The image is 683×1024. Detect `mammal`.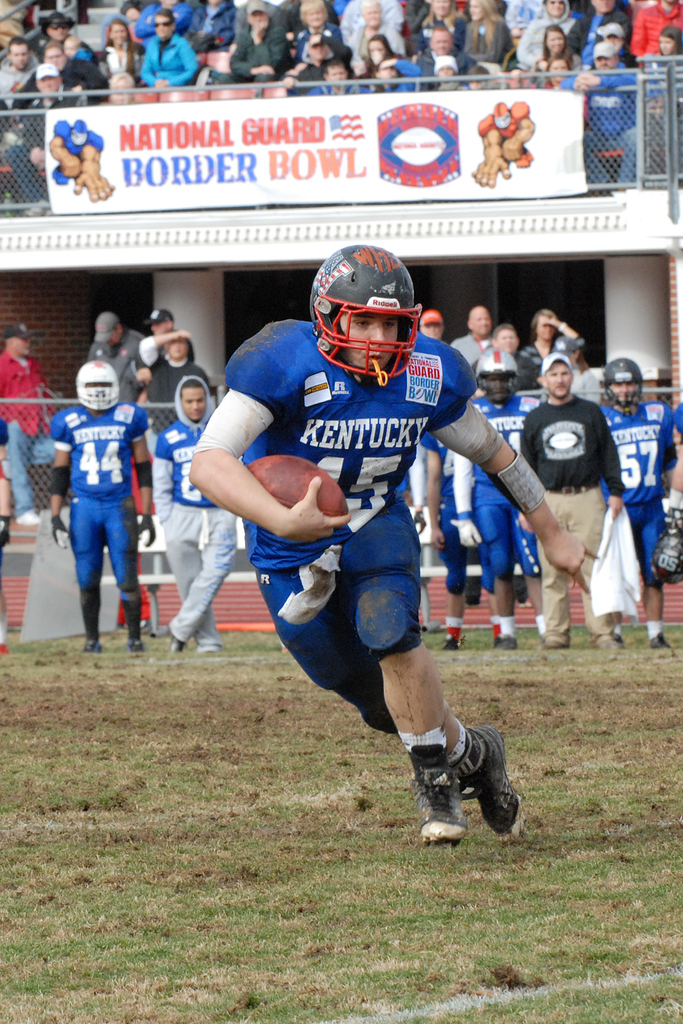
Detection: box(522, 314, 583, 375).
